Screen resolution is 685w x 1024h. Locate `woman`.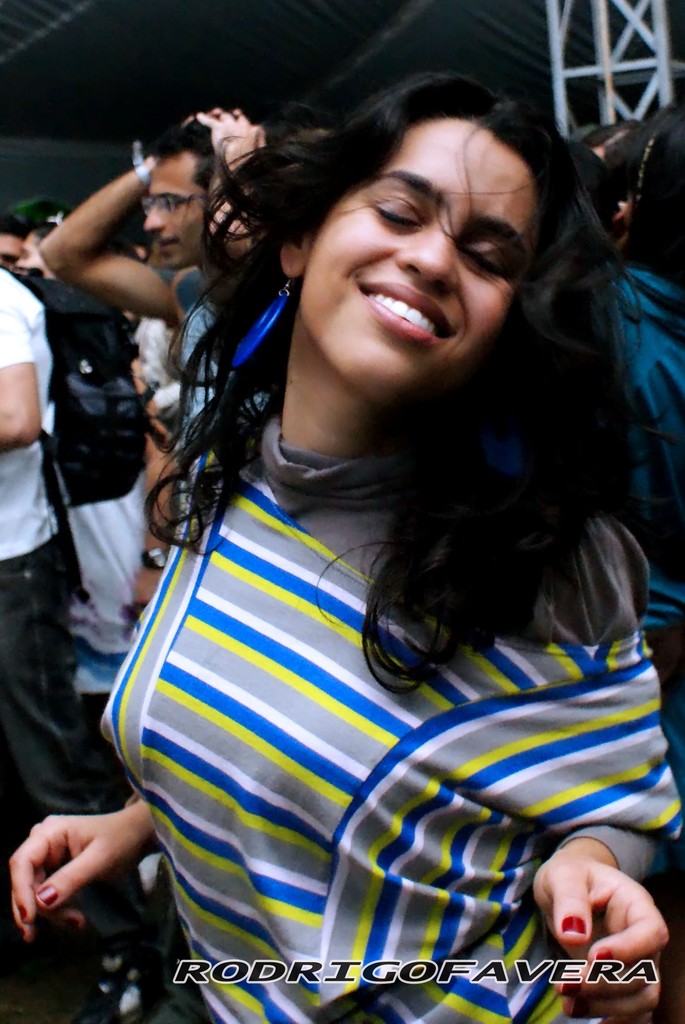
<region>88, 18, 658, 1023</region>.
